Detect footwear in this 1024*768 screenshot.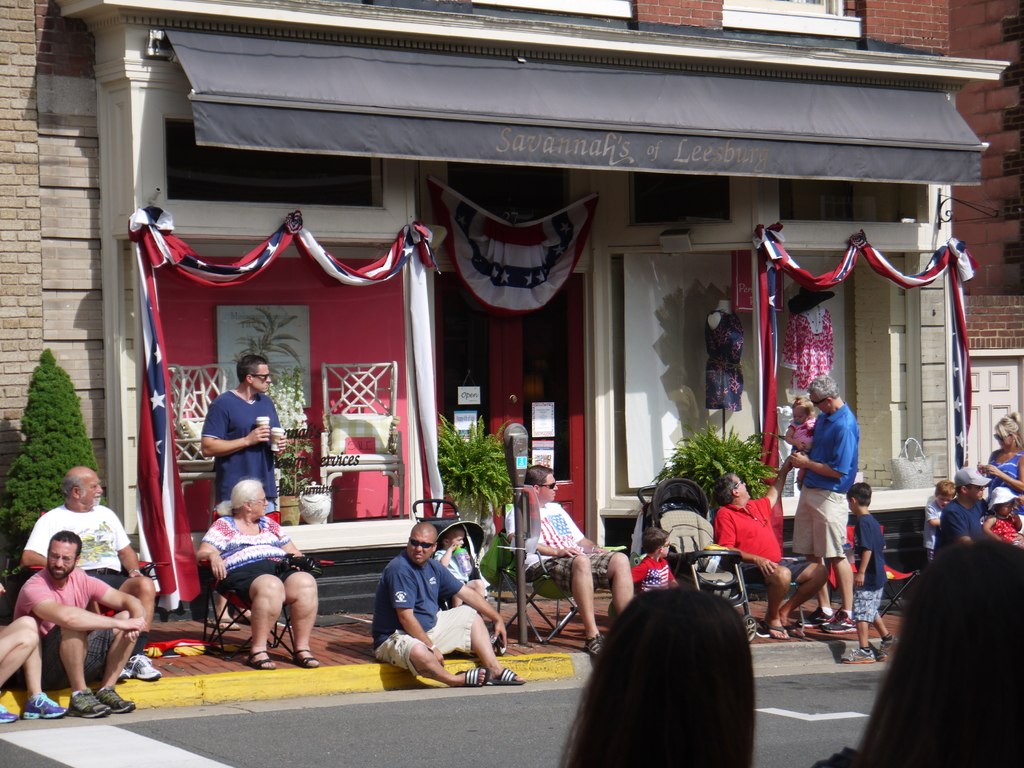
Detection: x1=22 y1=692 x2=62 y2=721.
